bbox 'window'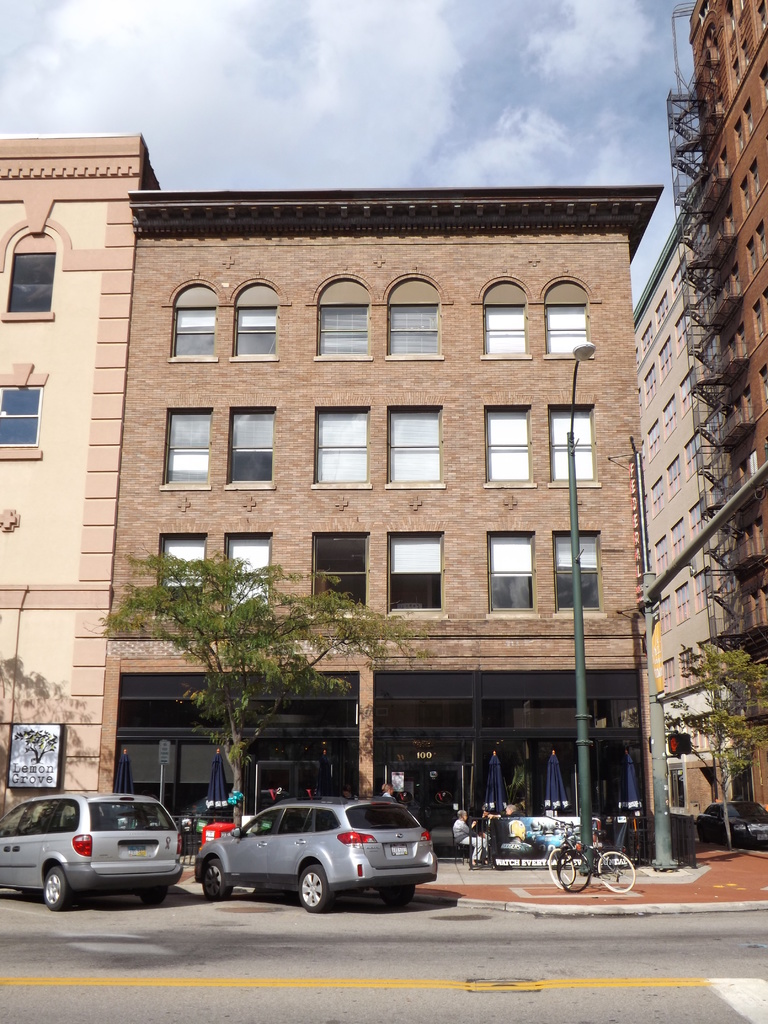
[x1=170, y1=288, x2=219, y2=360]
